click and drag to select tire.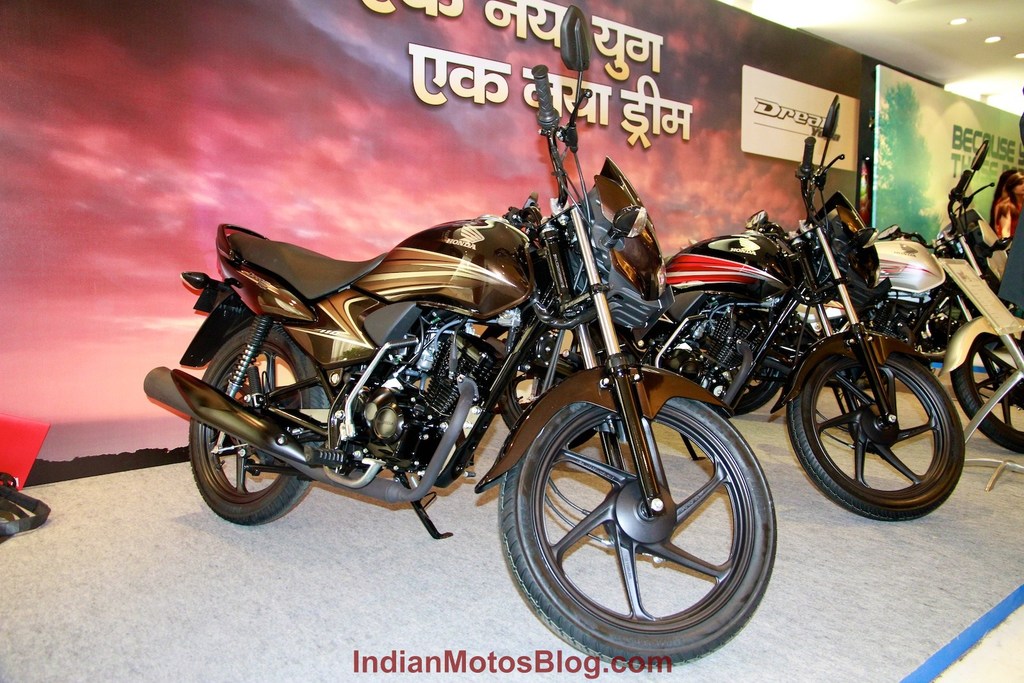
Selection: {"x1": 947, "y1": 325, "x2": 1023, "y2": 447}.
